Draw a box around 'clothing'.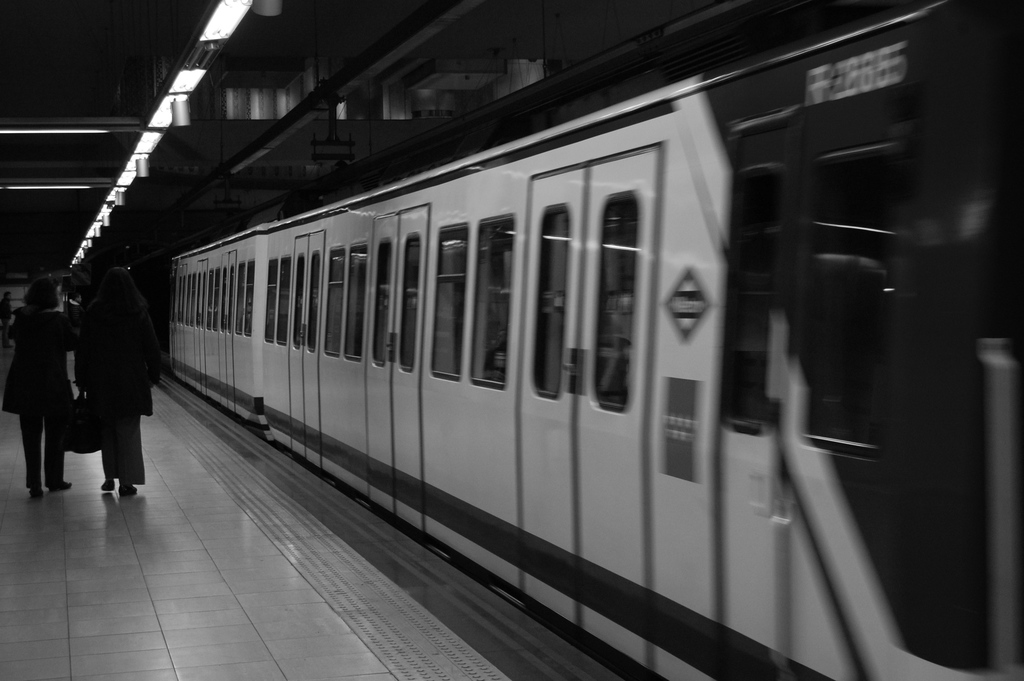
box(3, 304, 76, 492).
